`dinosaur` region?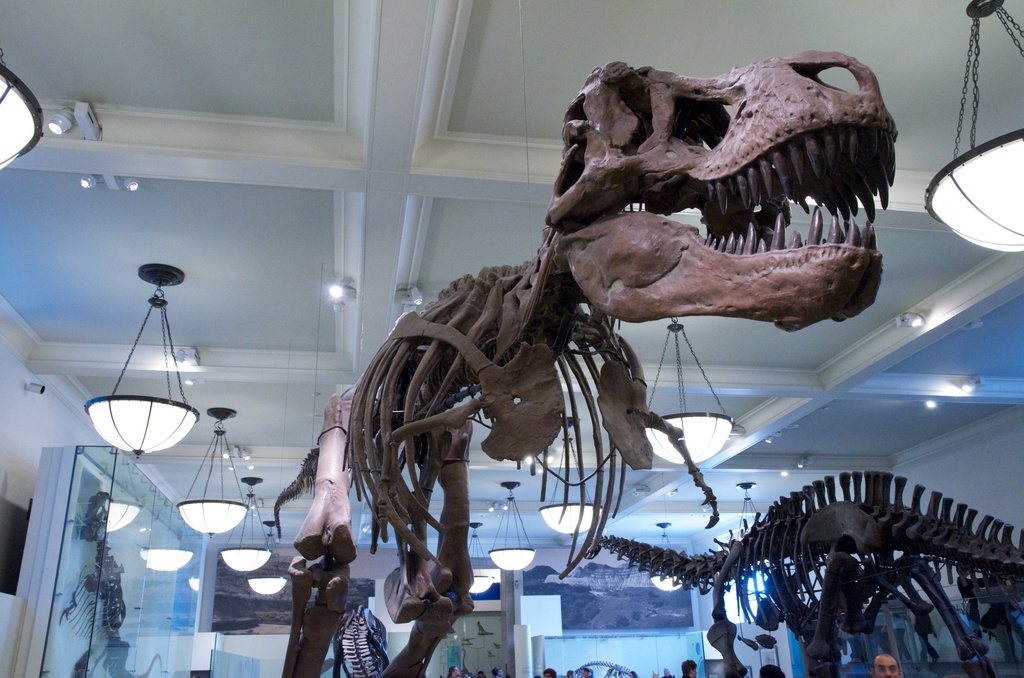
49:488:162:675
